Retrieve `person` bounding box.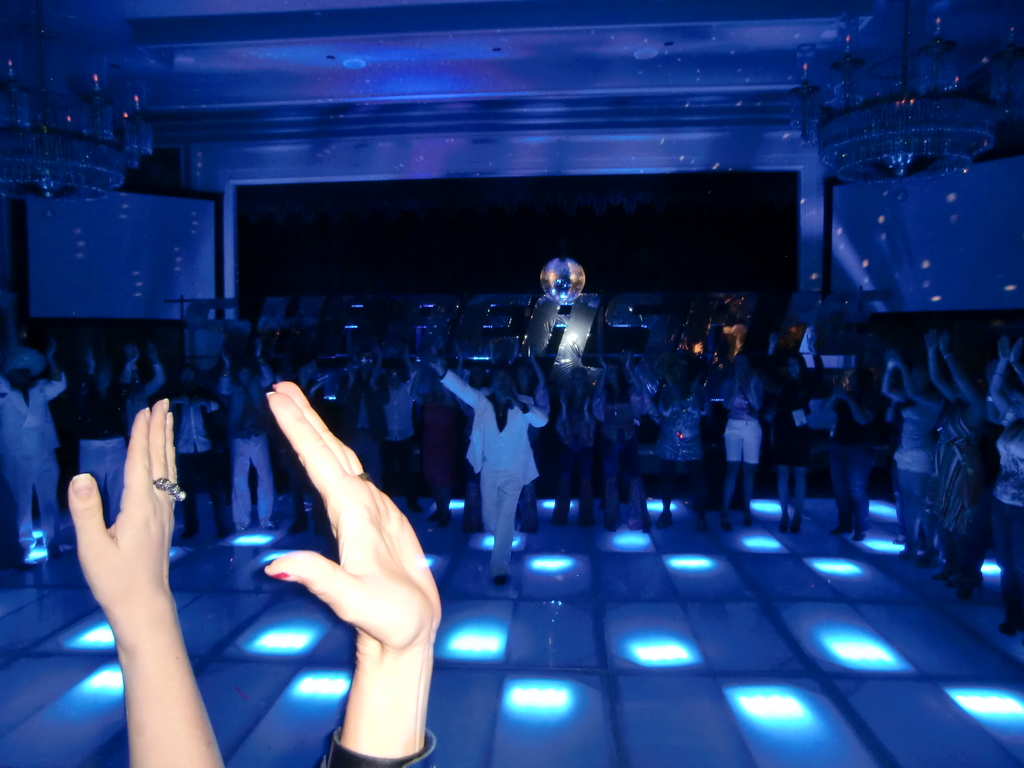
Bounding box: x1=0 y1=335 x2=68 y2=557.
